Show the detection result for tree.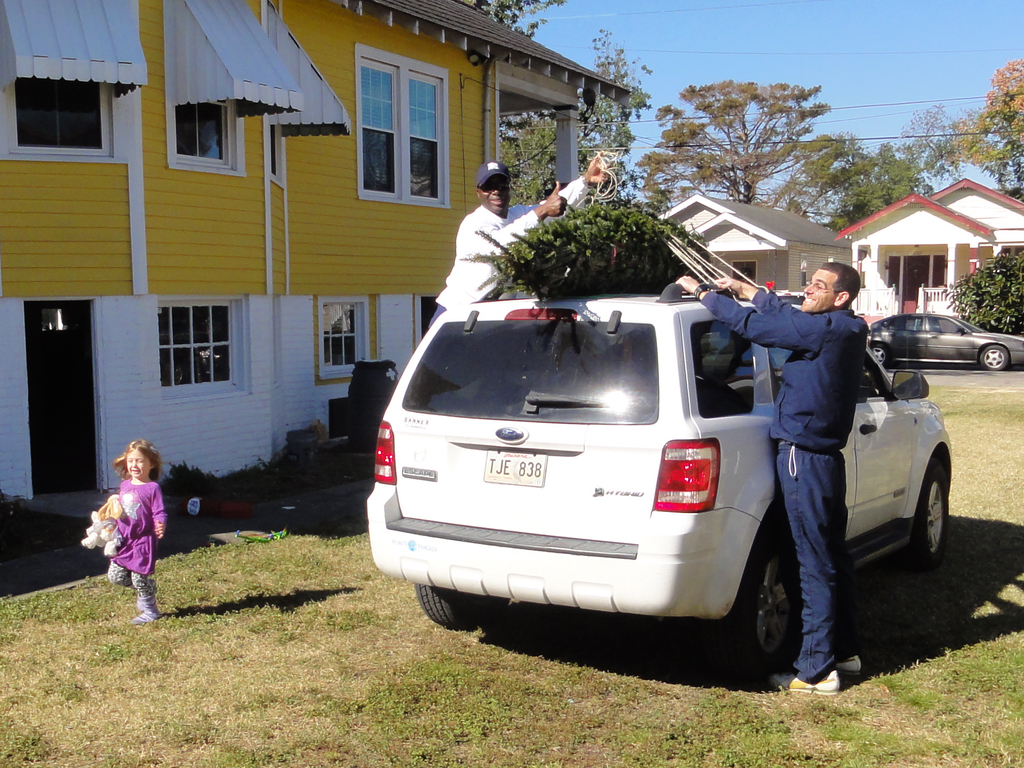
<region>916, 105, 965, 192</region>.
